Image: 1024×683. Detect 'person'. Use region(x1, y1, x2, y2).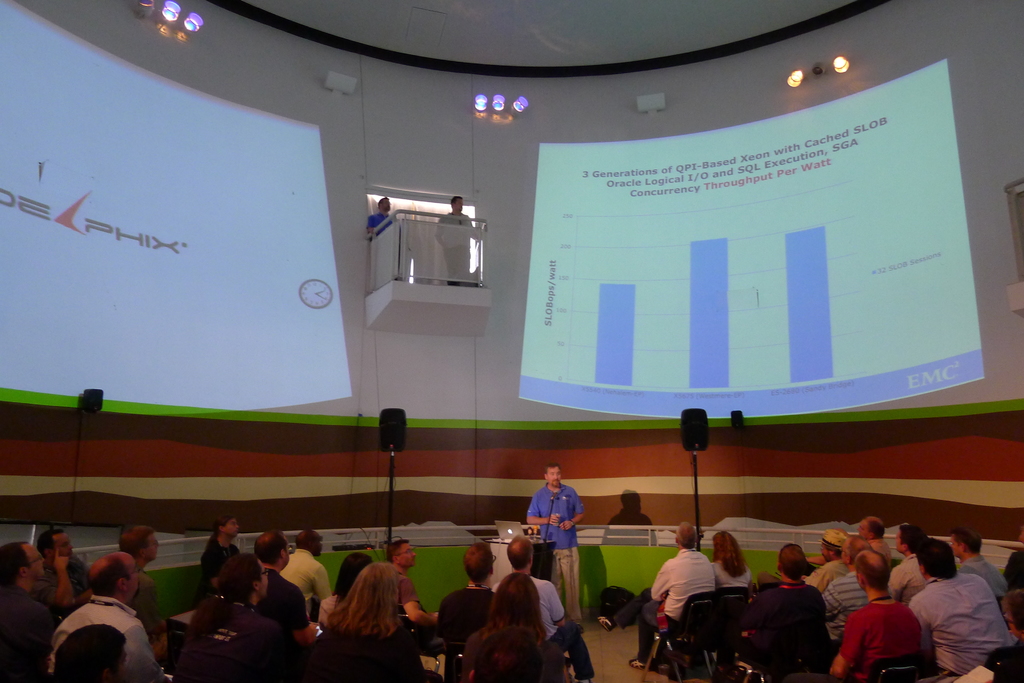
region(319, 558, 419, 658).
